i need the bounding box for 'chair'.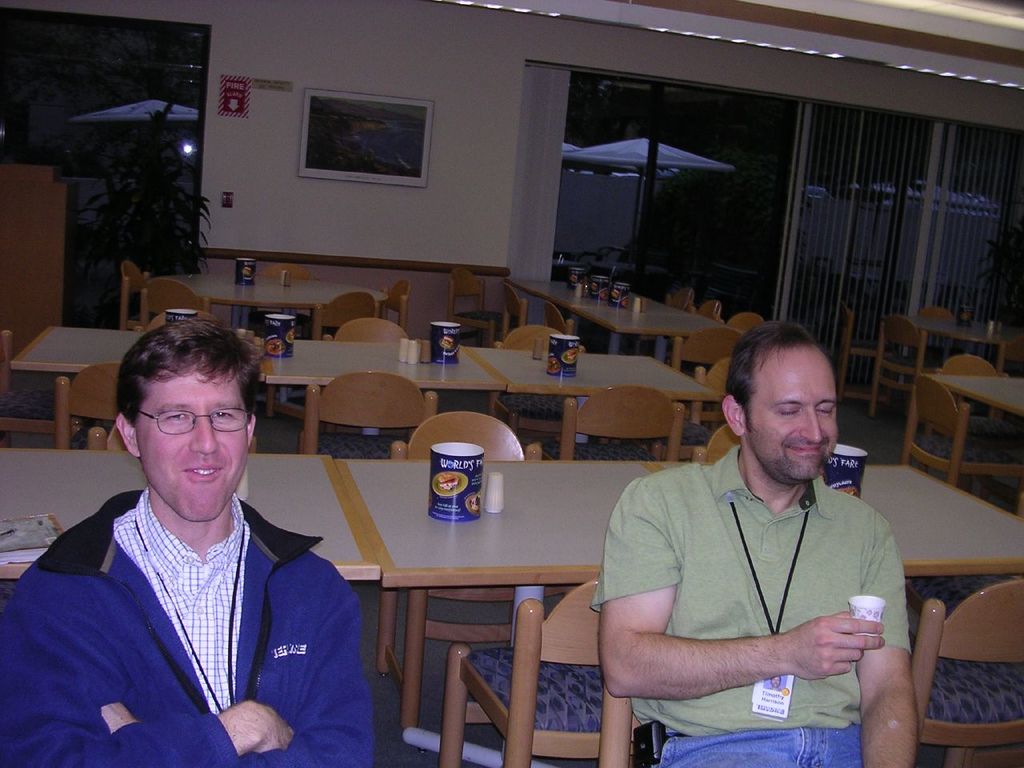
Here it is: <region>435, 575, 643, 767</region>.
